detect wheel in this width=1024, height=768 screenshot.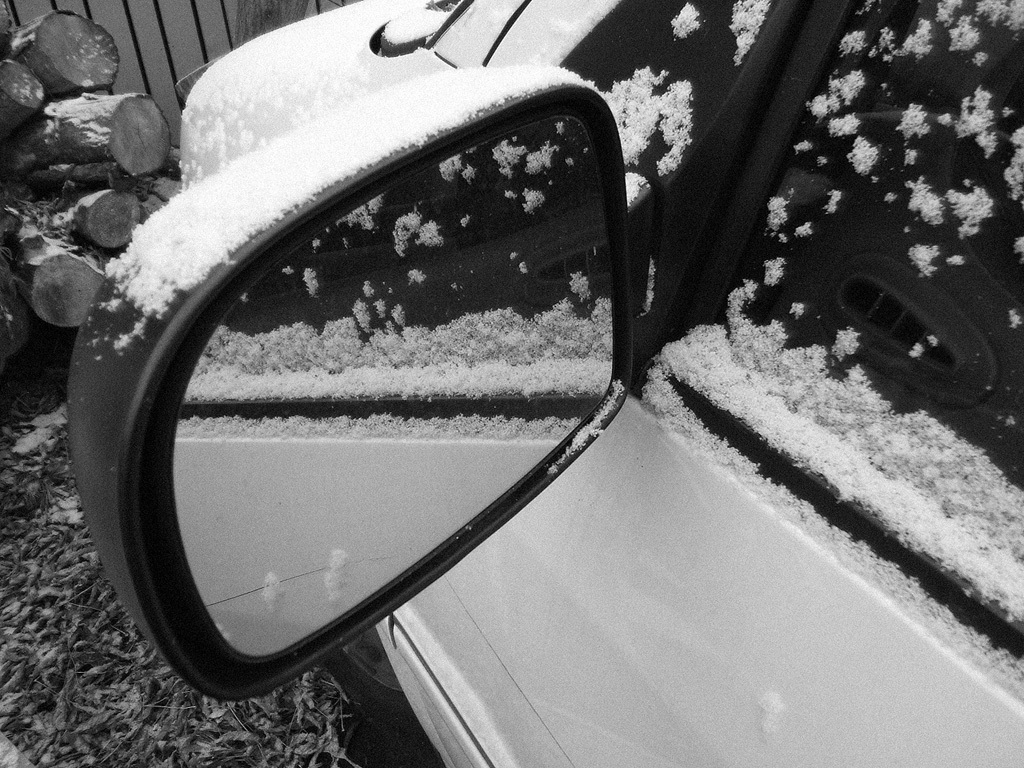
Detection: 311/623/434/752.
